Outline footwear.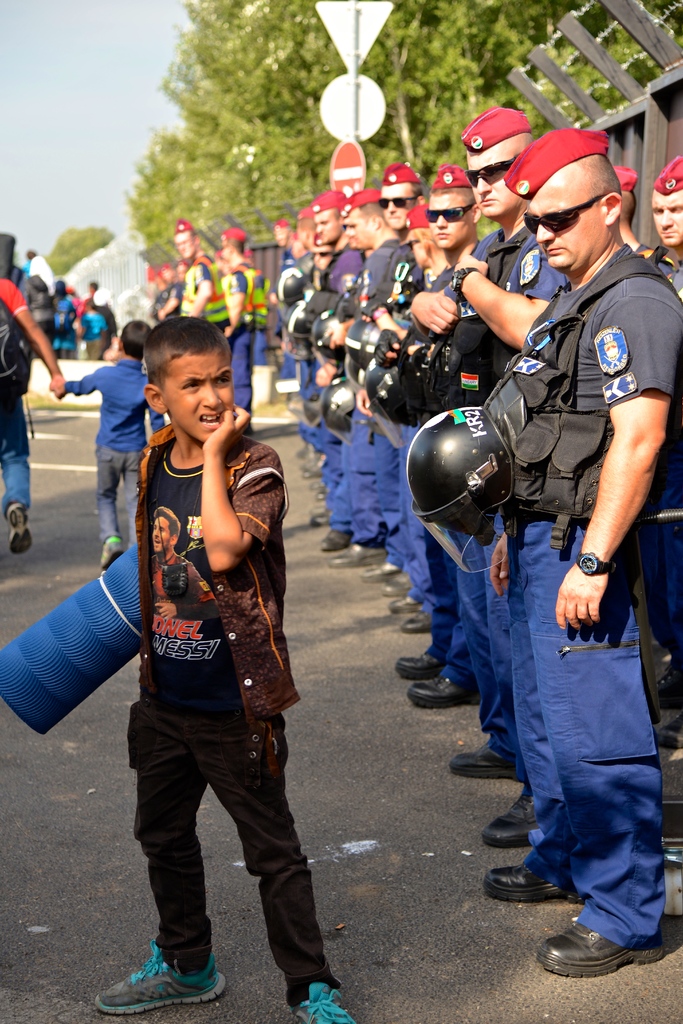
Outline: detection(109, 936, 220, 1007).
